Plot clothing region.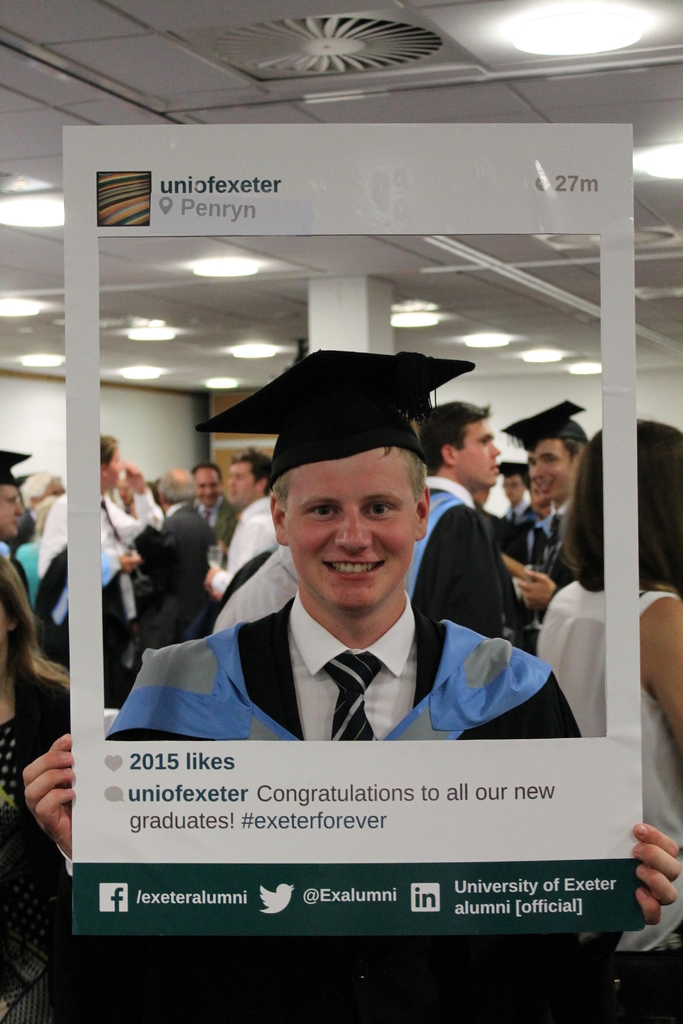
Plotted at x1=391, y1=477, x2=555, y2=666.
